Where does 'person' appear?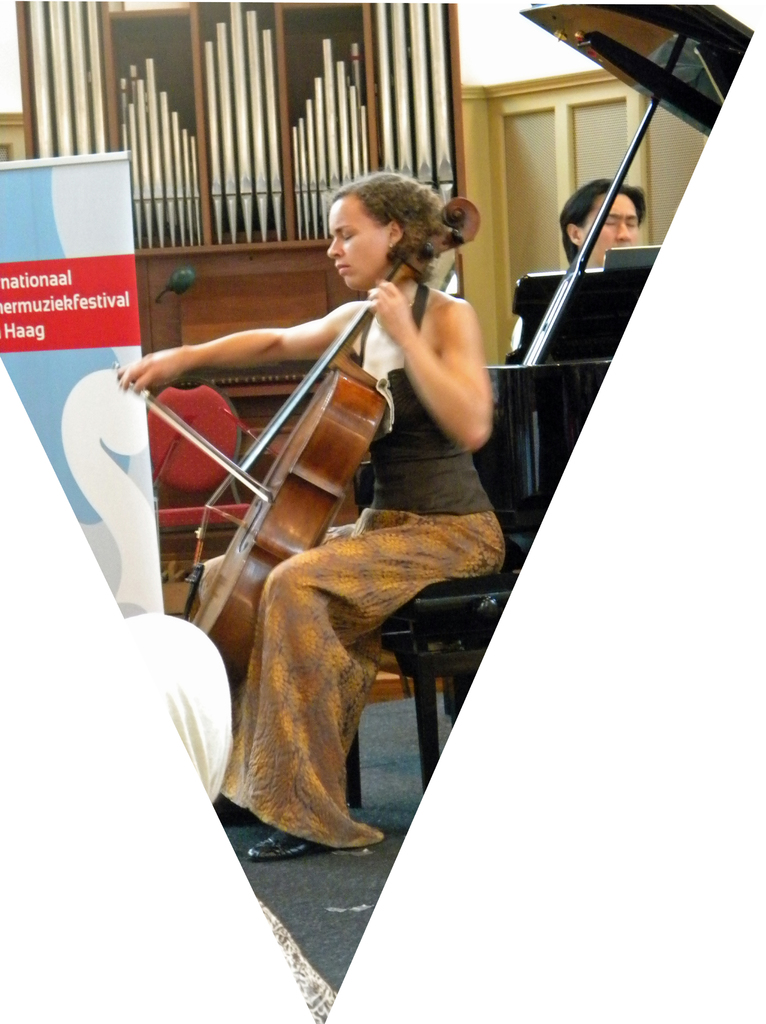
Appears at l=109, t=171, r=511, b=862.
